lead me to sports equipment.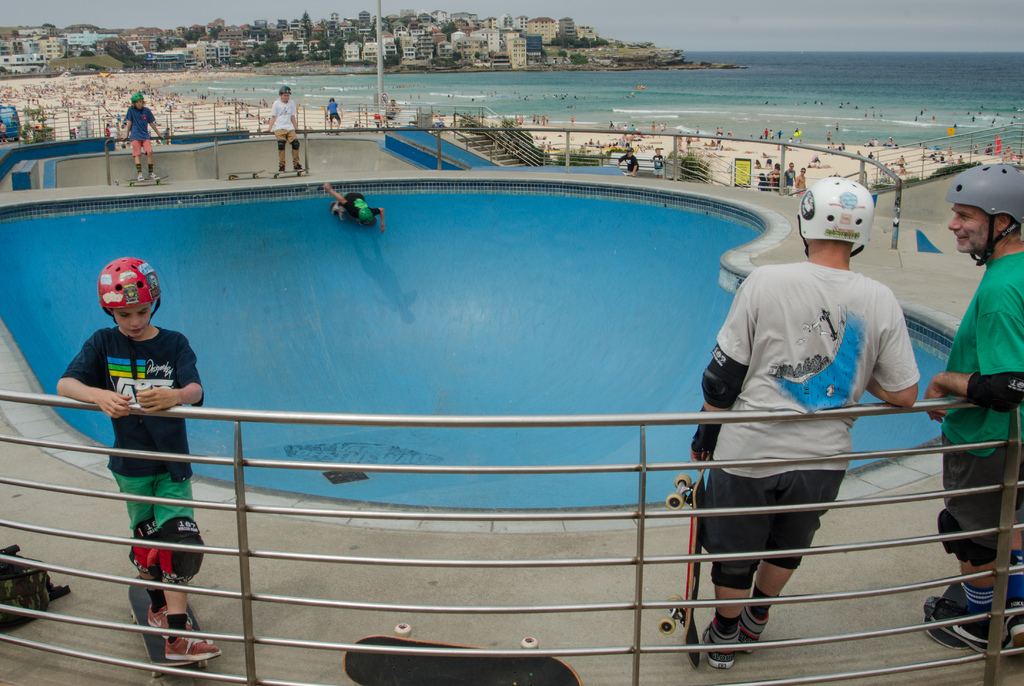
Lead to [x1=922, y1=578, x2=977, y2=649].
